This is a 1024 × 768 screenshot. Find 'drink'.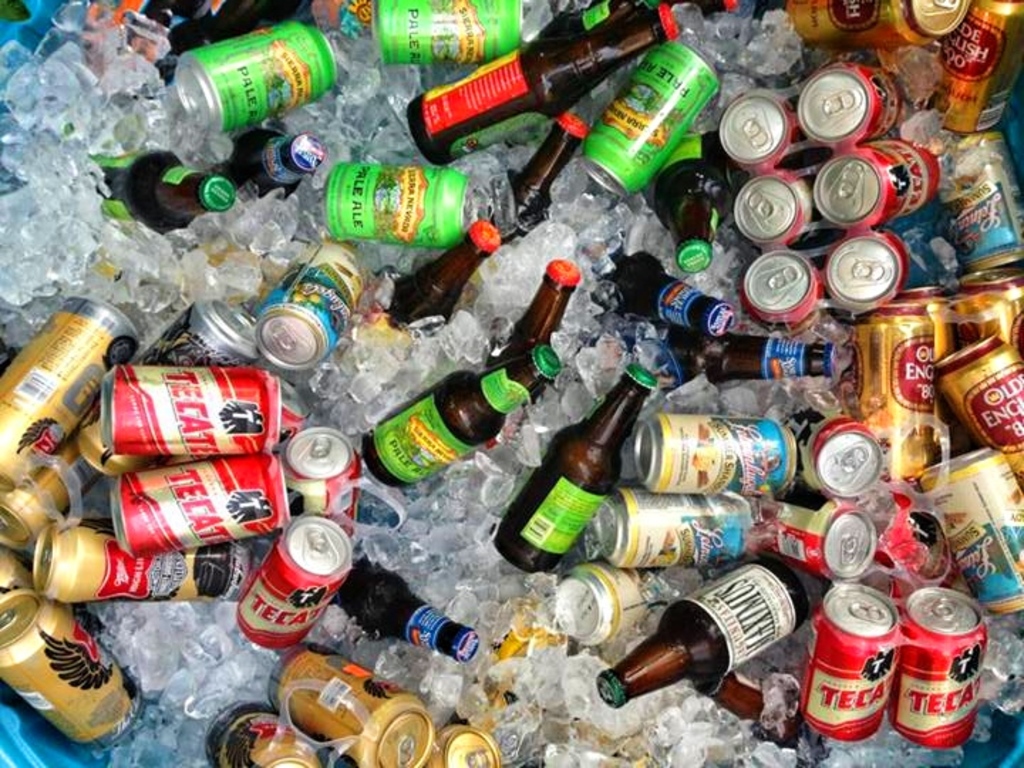
Bounding box: bbox=(404, 0, 680, 165).
